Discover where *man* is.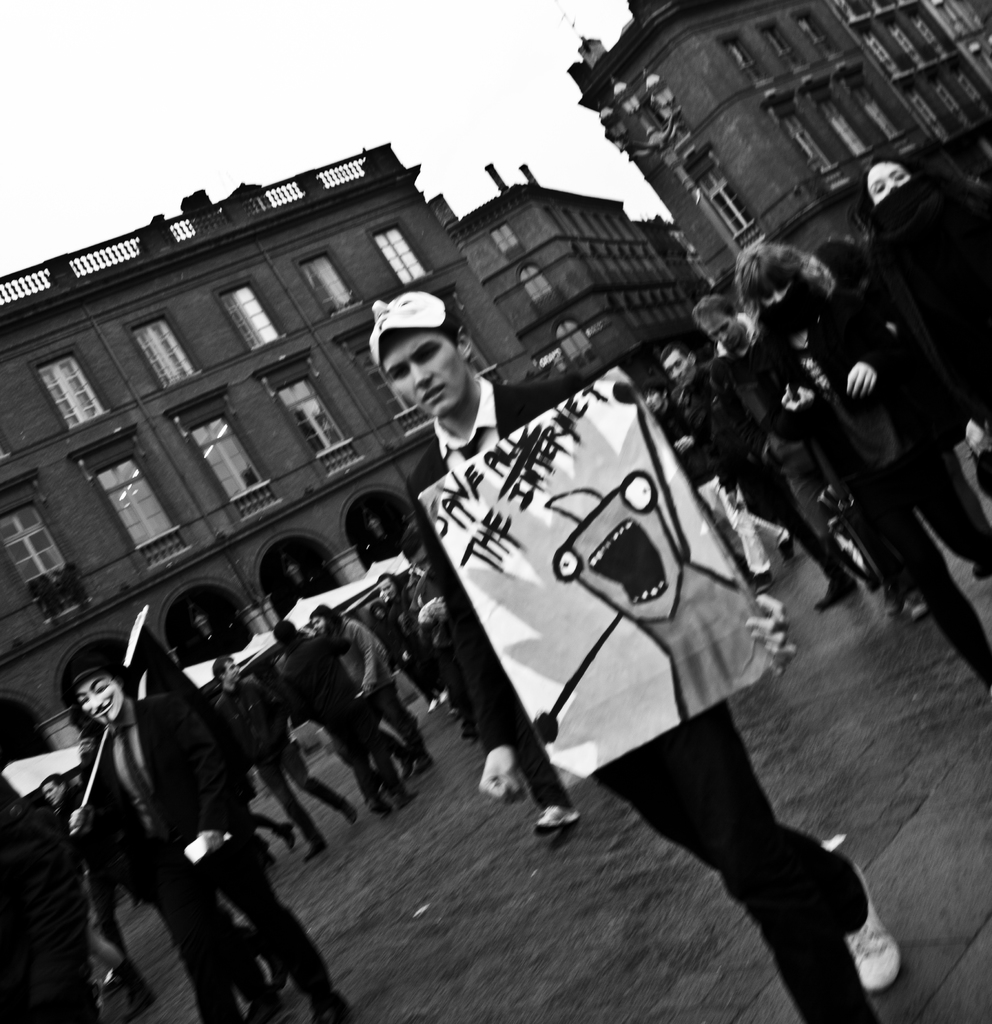
Discovered at locate(70, 634, 349, 1023).
